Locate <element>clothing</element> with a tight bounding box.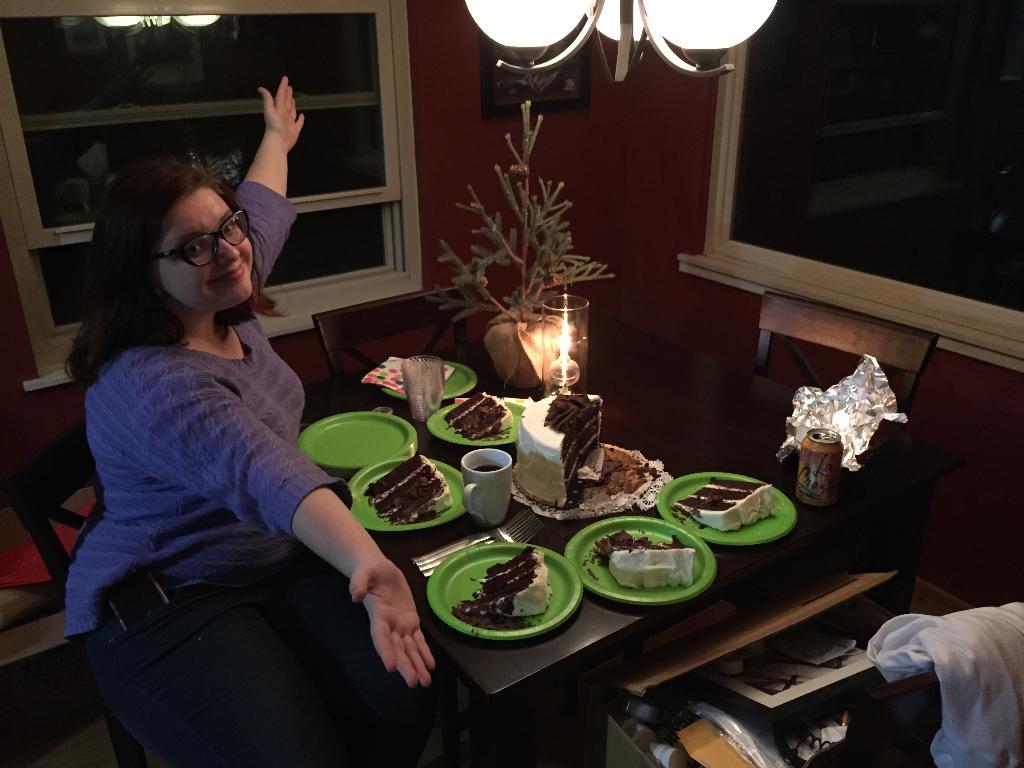
x1=81, y1=291, x2=446, y2=752.
